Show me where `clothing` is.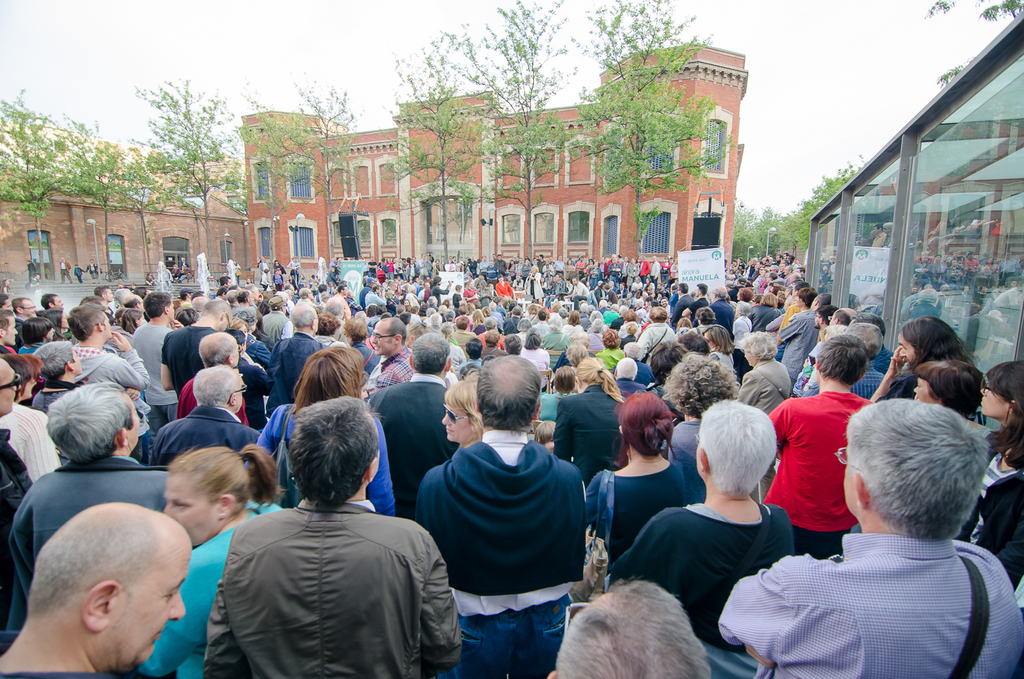
`clothing` is at bbox=[551, 385, 627, 481].
